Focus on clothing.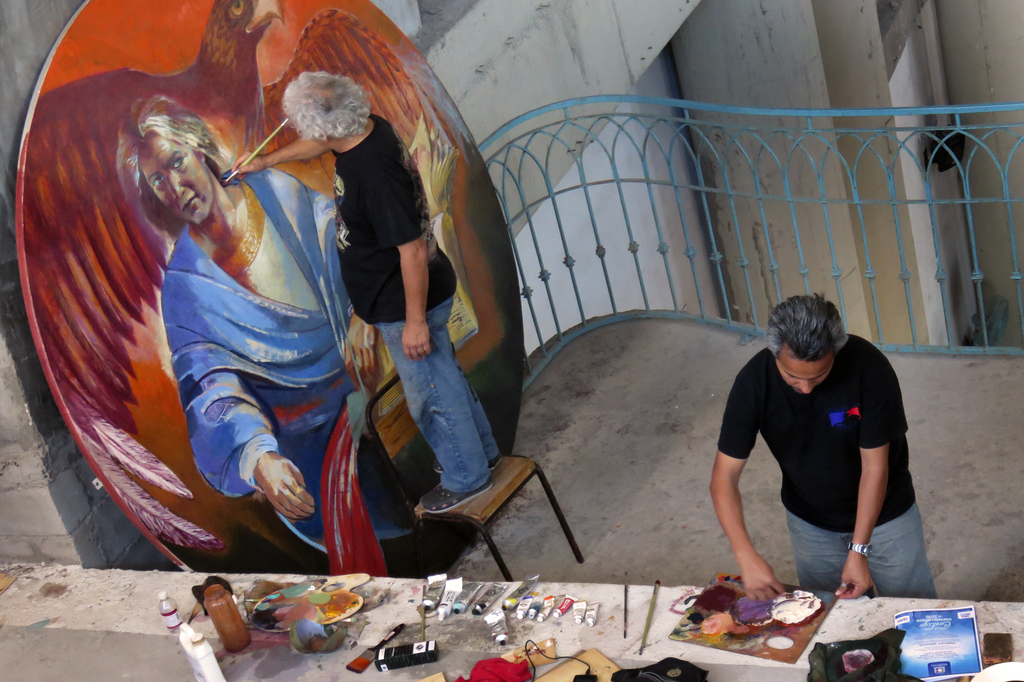
Focused at [160, 166, 414, 530].
